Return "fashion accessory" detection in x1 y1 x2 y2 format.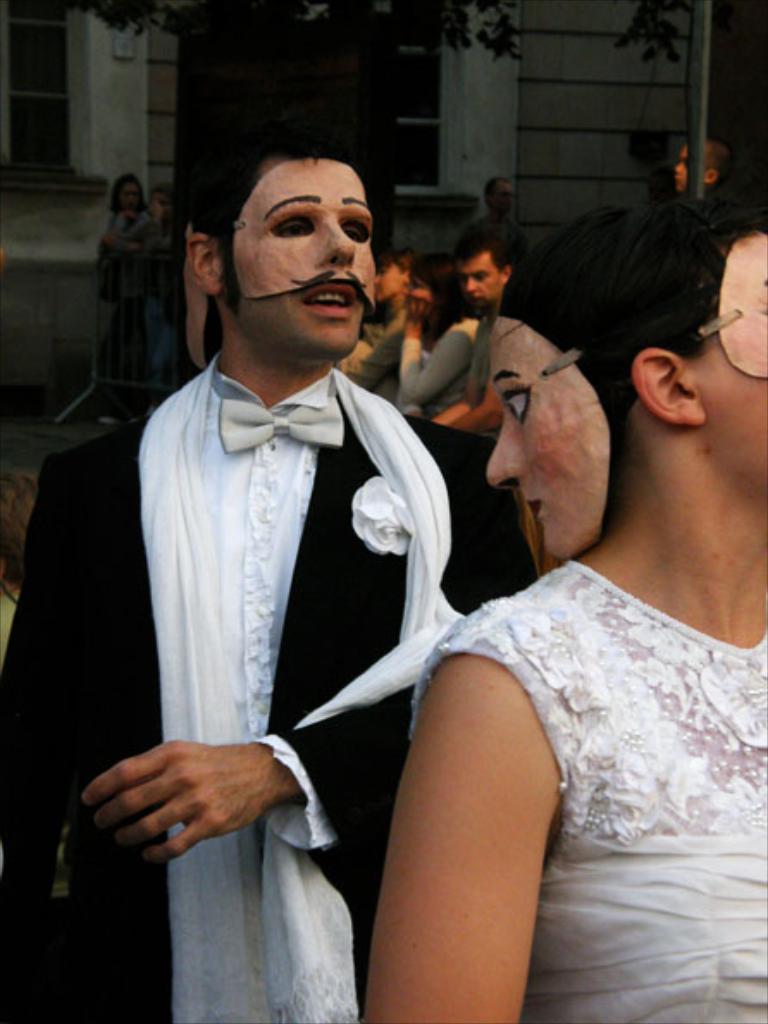
127 355 470 1022.
